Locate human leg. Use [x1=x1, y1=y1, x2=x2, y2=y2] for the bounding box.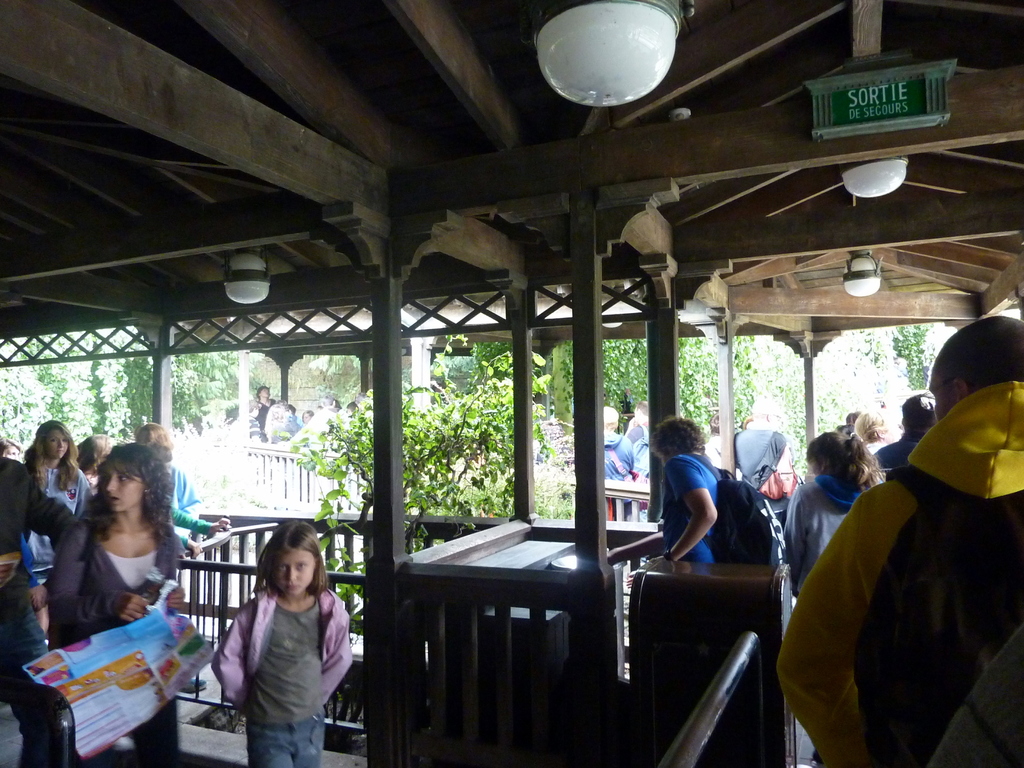
[x1=244, y1=720, x2=295, y2=767].
